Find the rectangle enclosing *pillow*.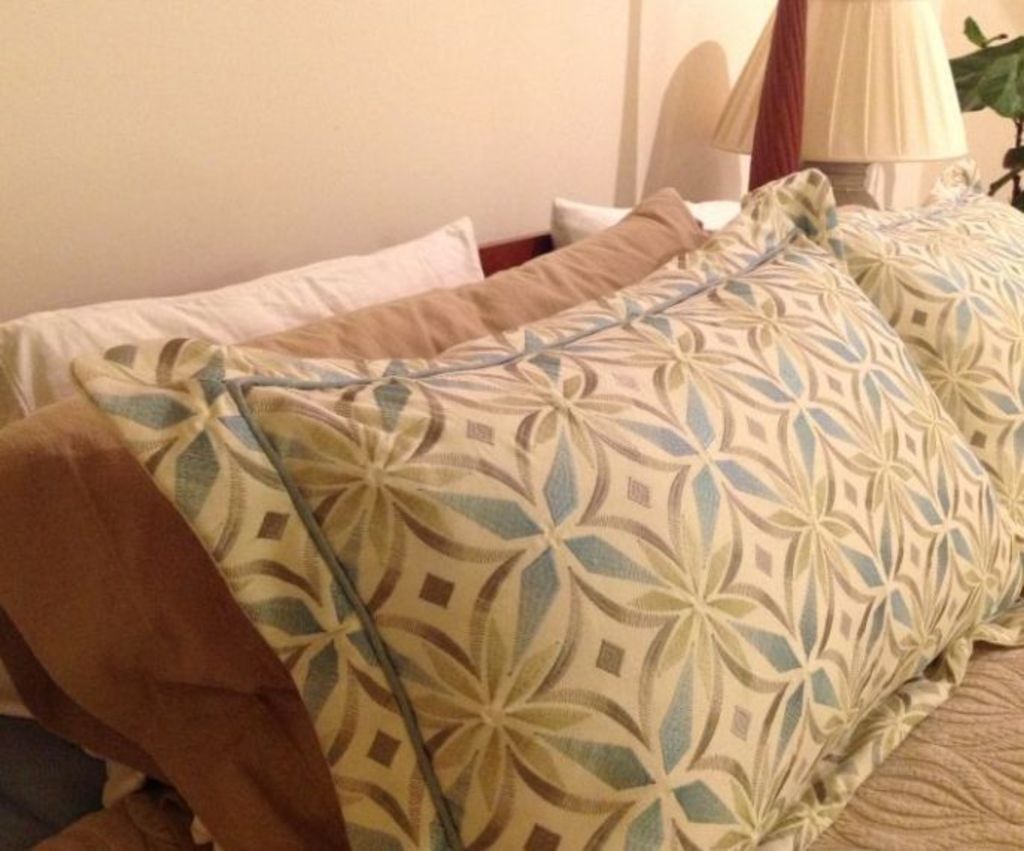
0/219/489/462.
